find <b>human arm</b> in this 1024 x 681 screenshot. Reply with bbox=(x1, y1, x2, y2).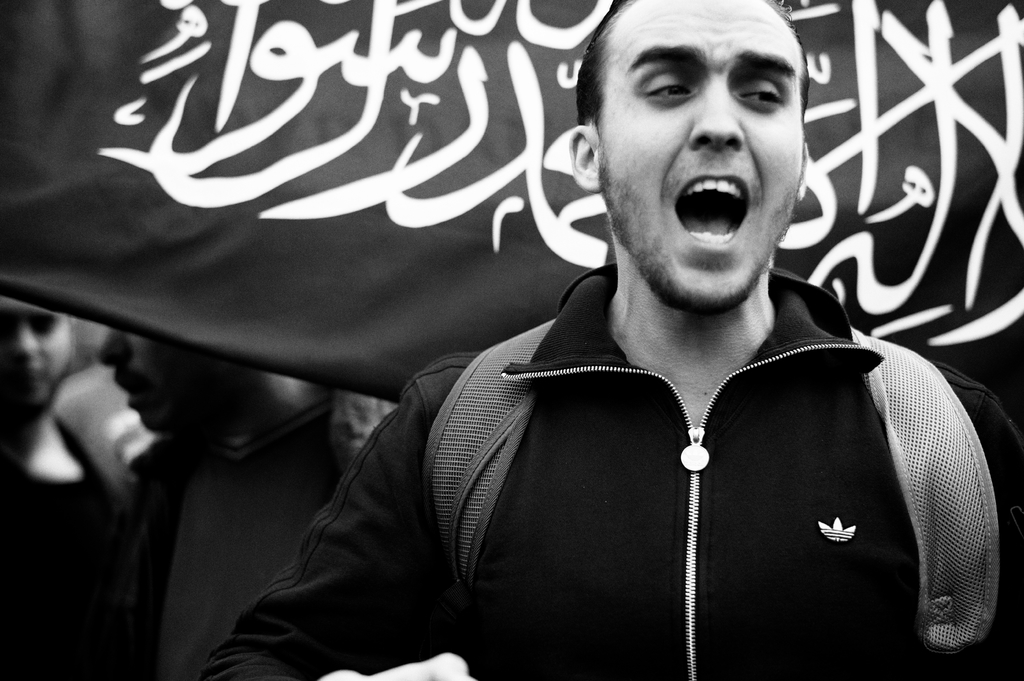
bbox=(180, 381, 533, 653).
